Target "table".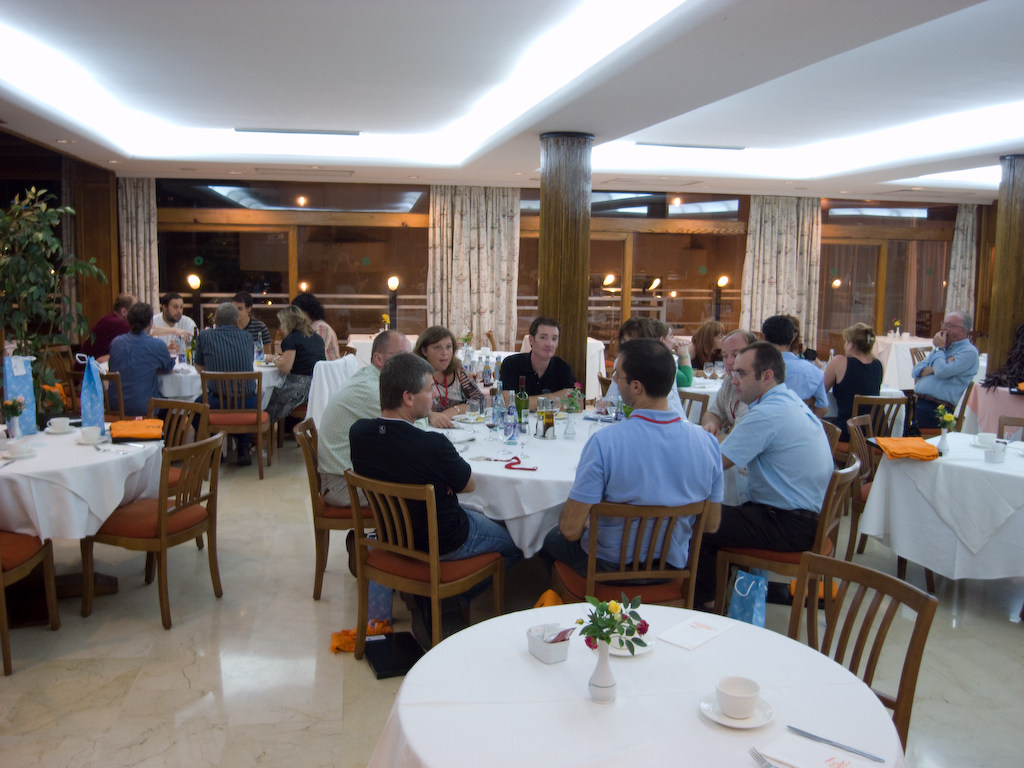
Target region: [0, 420, 167, 614].
